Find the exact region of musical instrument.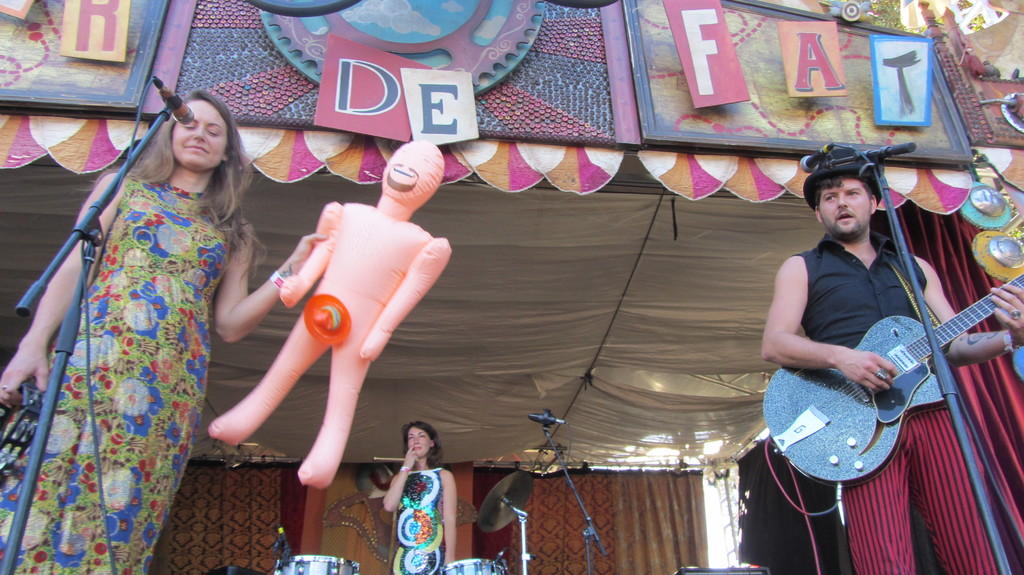
Exact region: [467,469,531,537].
